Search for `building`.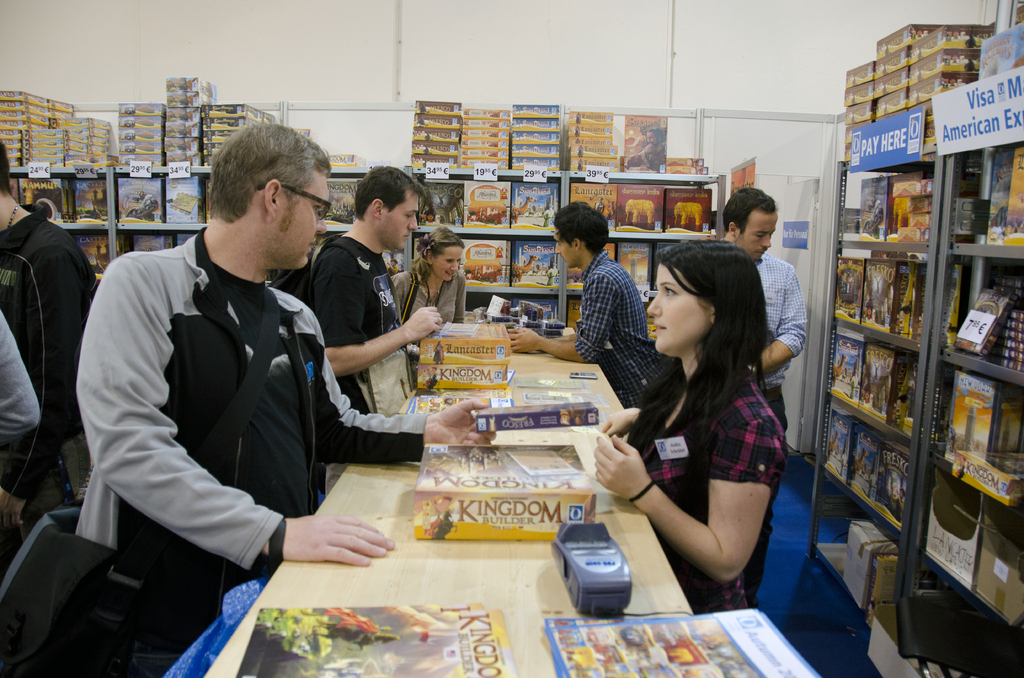
Found at [left=0, top=7, right=1023, bottom=677].
